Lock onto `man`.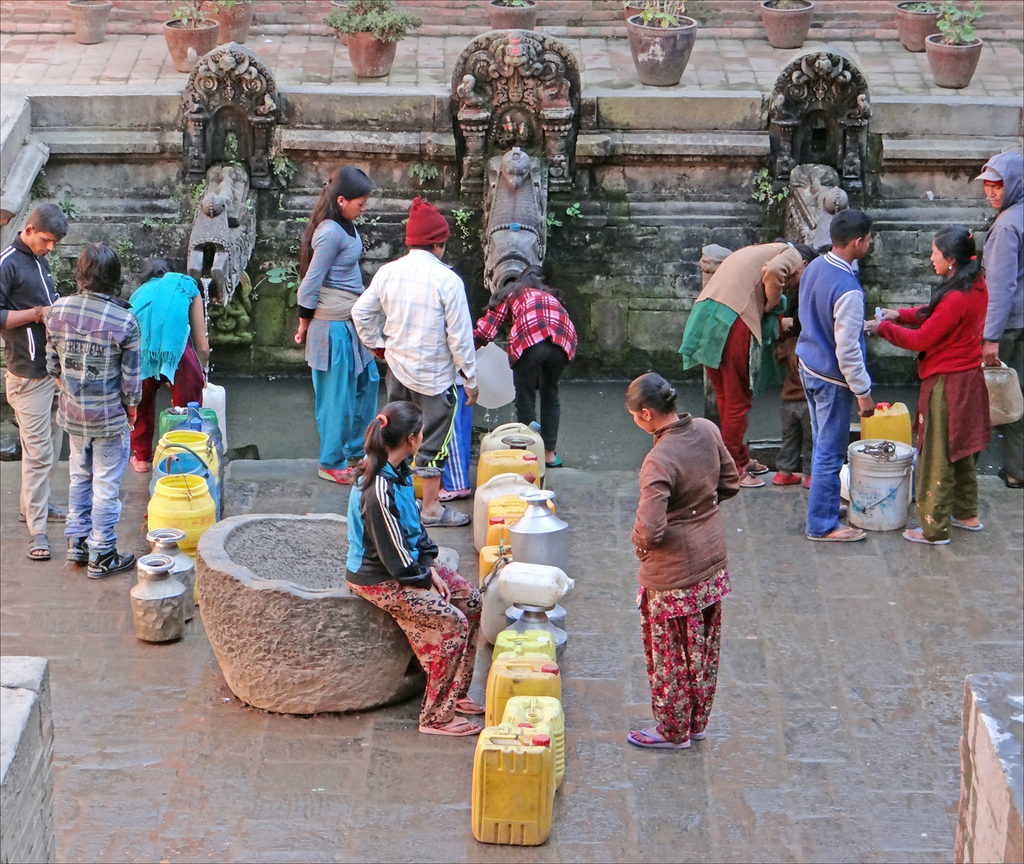
Locked: [left=0, top=198, right=71, bottom=566].
